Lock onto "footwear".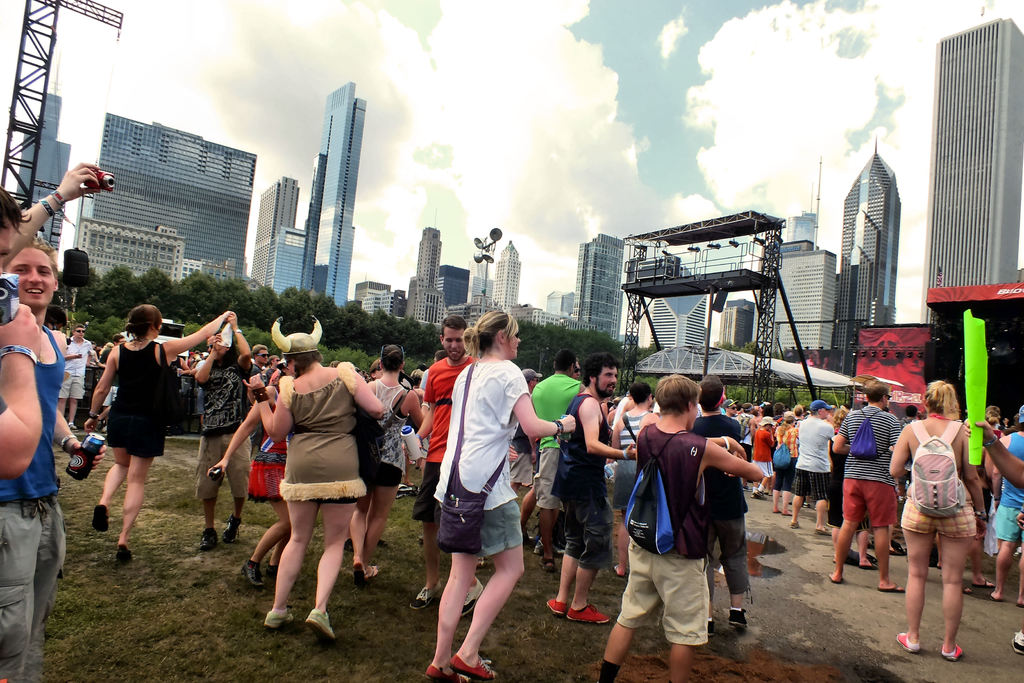
Locked: [x1=394, y1=486, x2=410, y2=497].
